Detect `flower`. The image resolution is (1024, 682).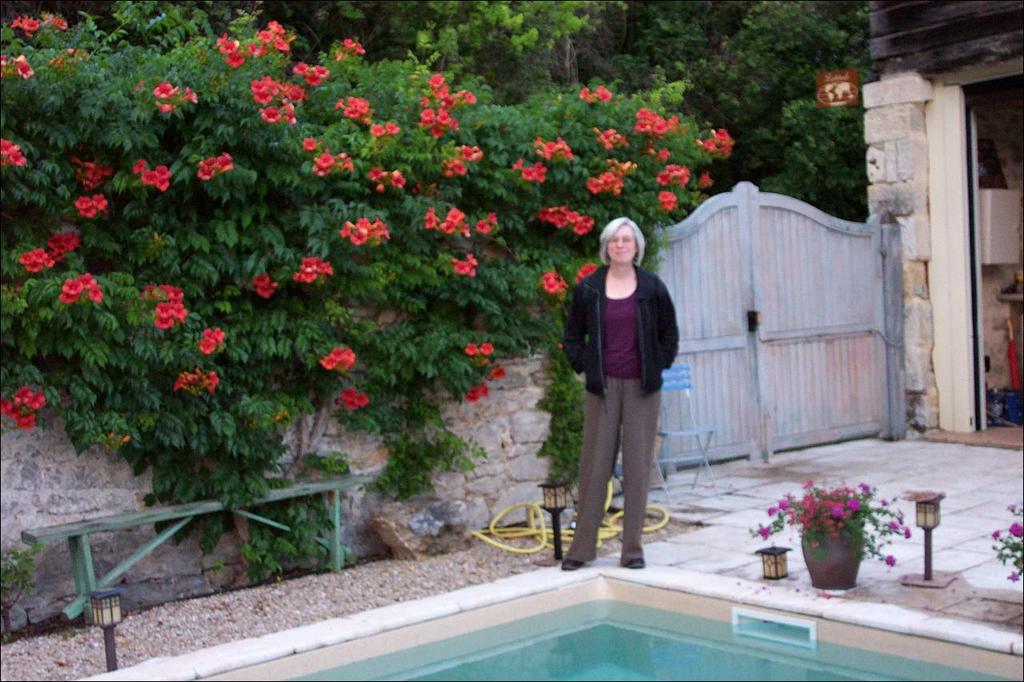
(x1=372, y1=170, x2=382, y2=177).
